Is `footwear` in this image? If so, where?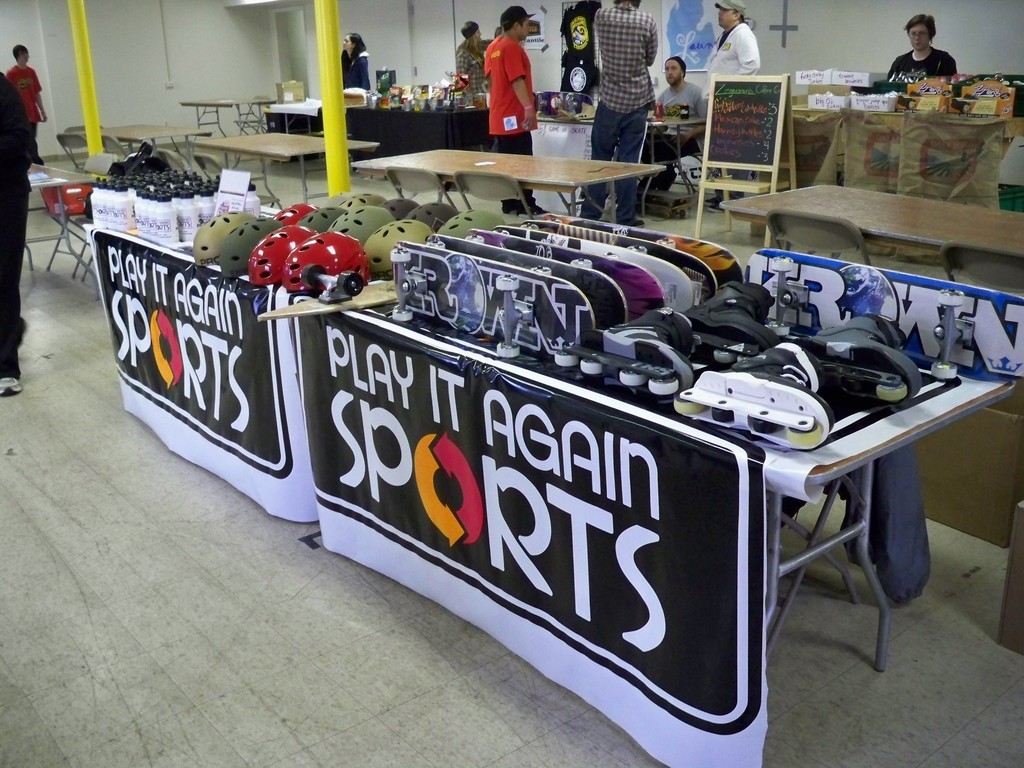
Yes, at l=630, t=218, r=645, b=228.
